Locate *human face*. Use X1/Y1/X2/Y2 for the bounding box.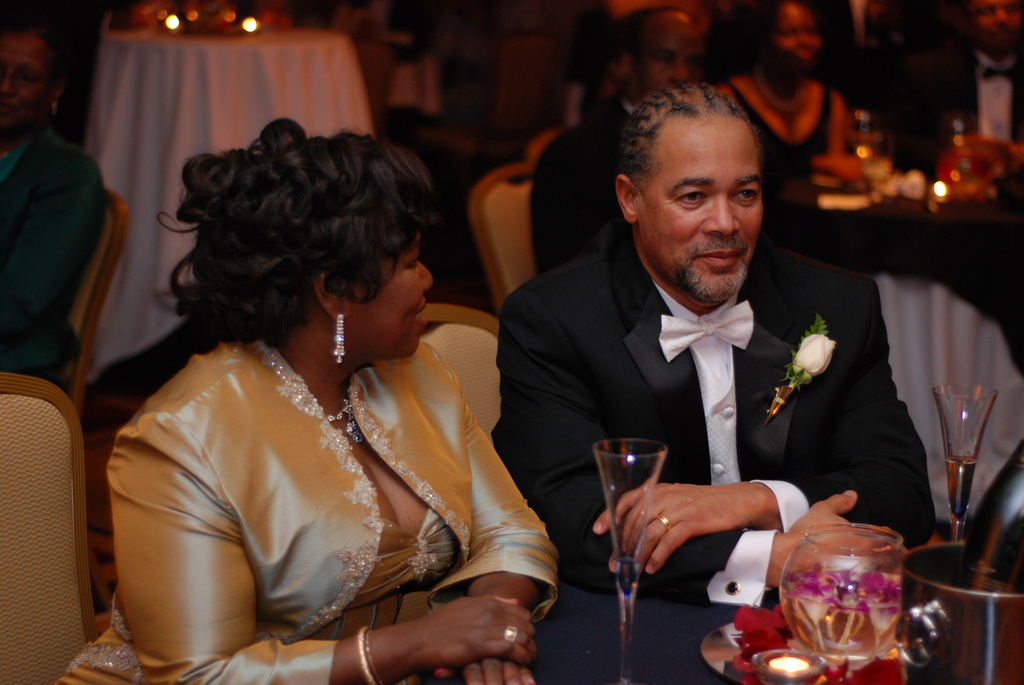
637/115/764/296.
